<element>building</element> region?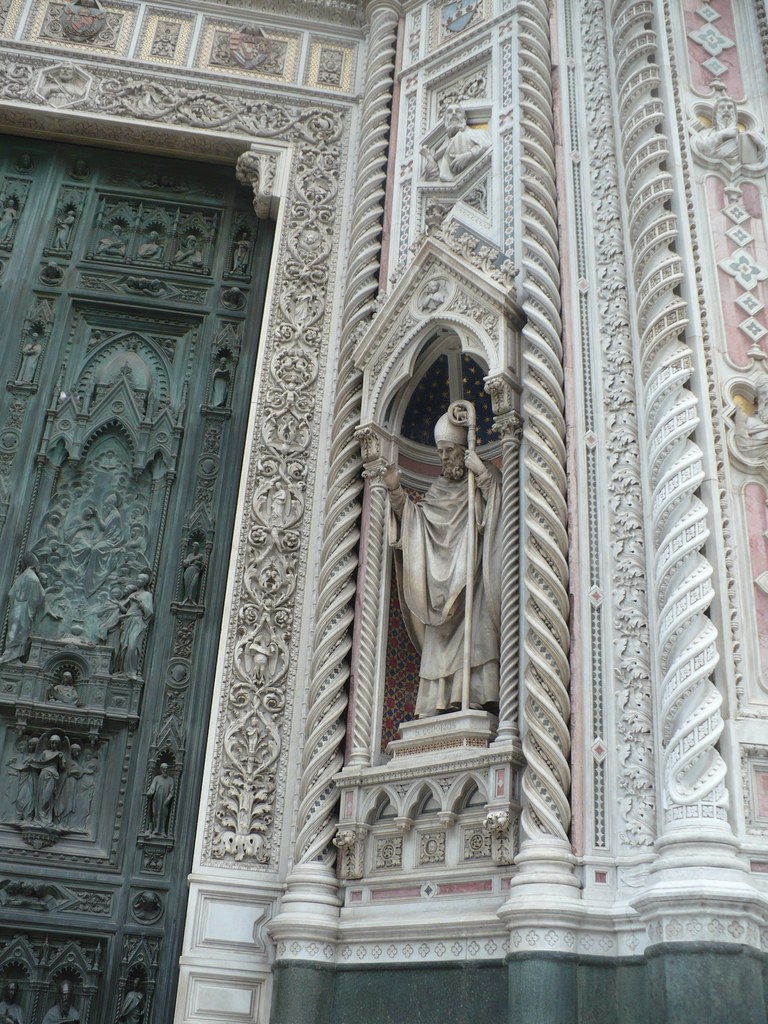
locate(0, 0, 767, 1023)
